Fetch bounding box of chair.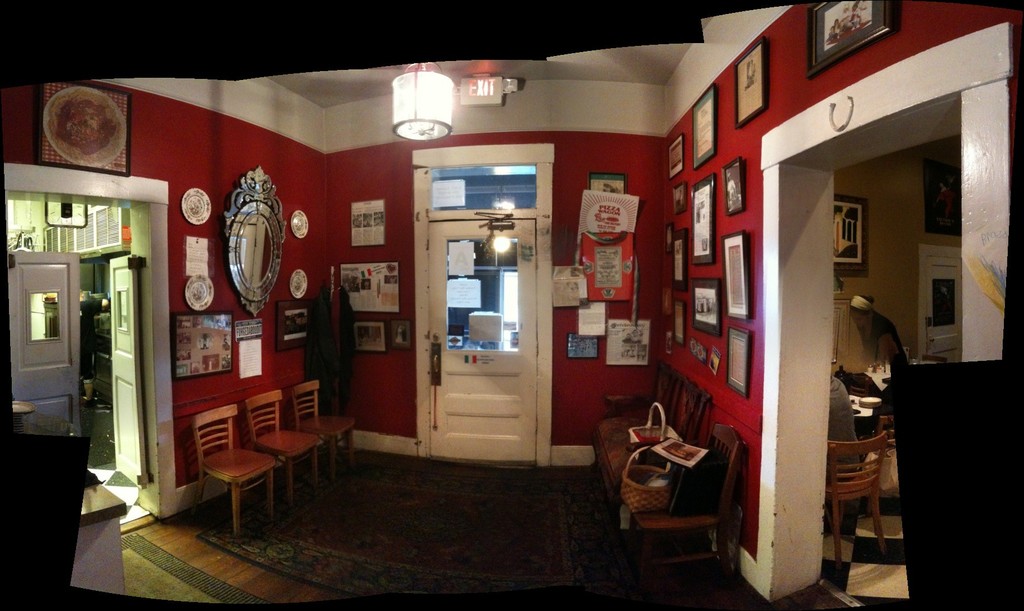
Bbox: box(286, 373, 356, 472).
